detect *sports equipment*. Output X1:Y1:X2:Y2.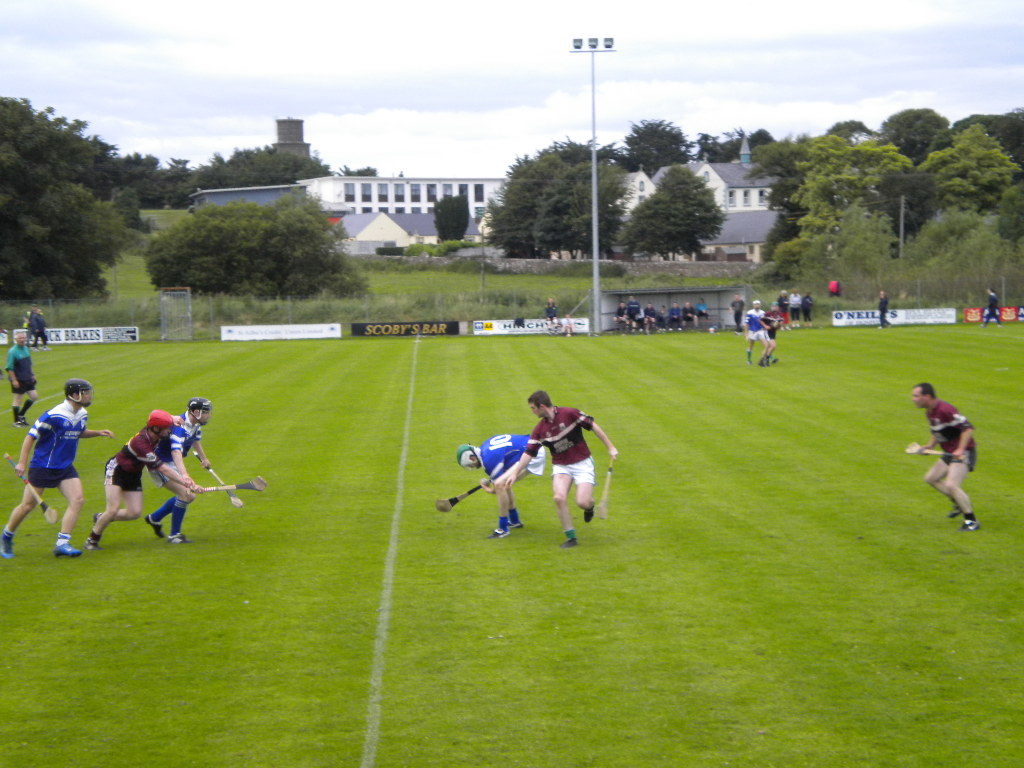
13:420:23:431.
